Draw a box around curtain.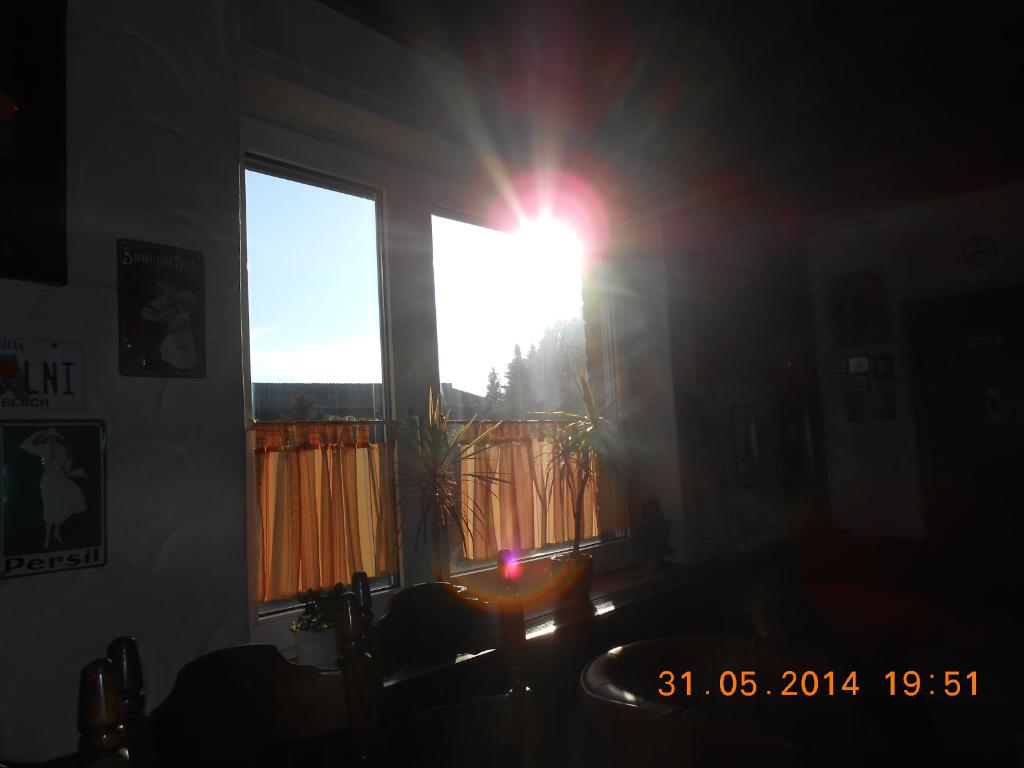
{"left": 253, "top": 422, "right": 394, "bottom": 602}.
